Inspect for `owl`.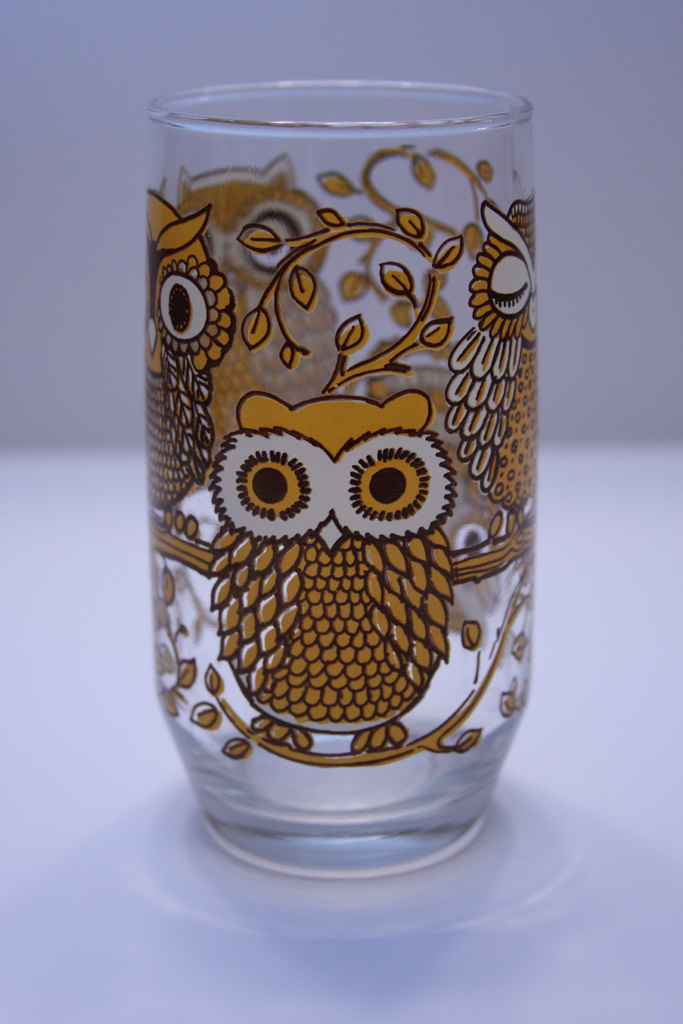
Inspection: detection(142, 190, 247, 515).
